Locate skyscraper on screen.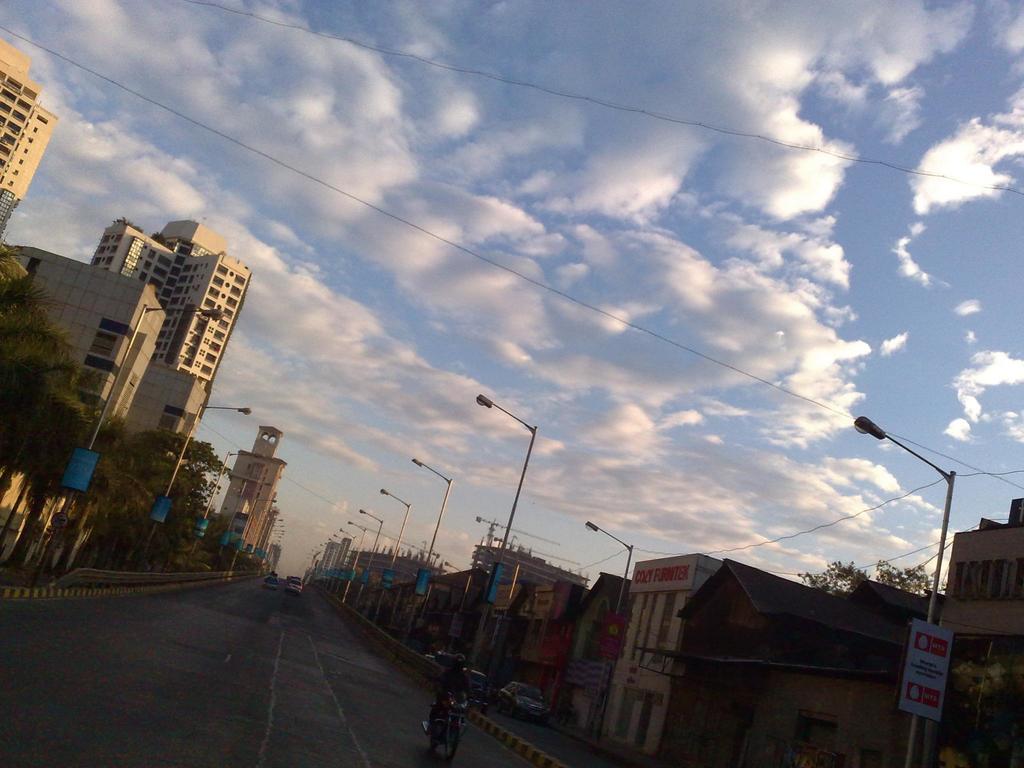
On screen at [0,36,56,219].
